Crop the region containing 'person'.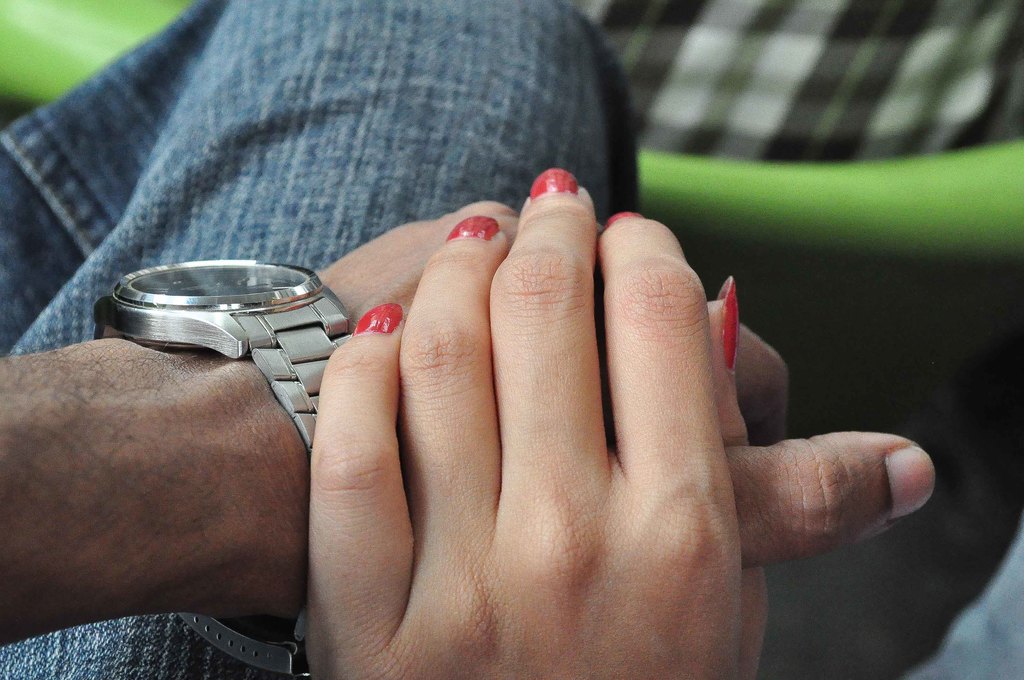
Crop region: l=303, t=161, r=769, b=679.
